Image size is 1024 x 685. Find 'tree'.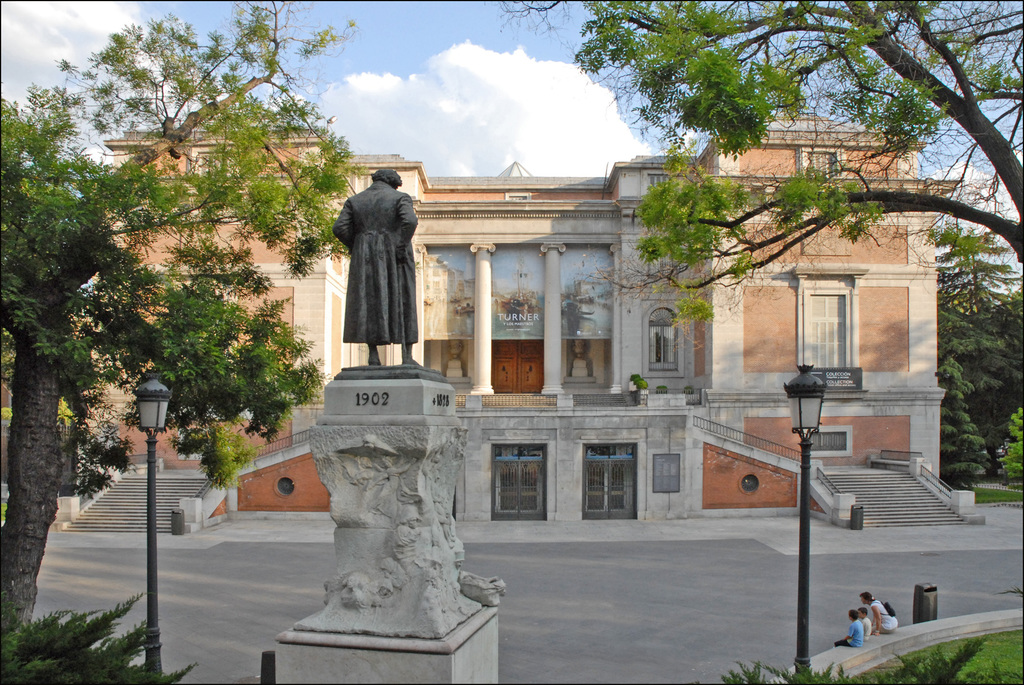
select_region(485, 0, 1023, 346).
